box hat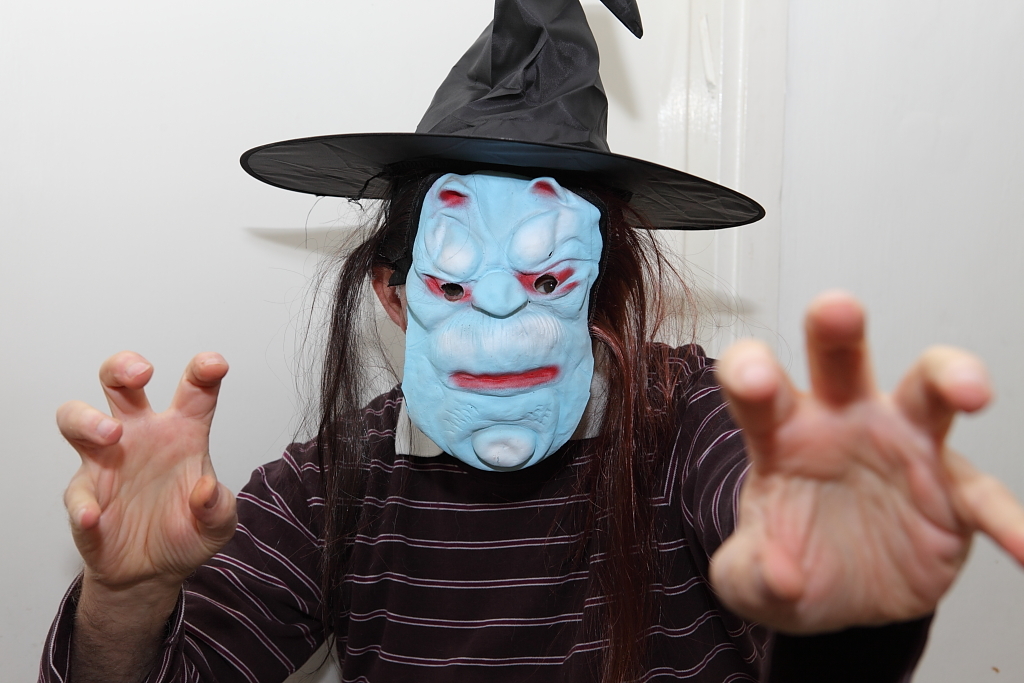
[239,0,764,232]
